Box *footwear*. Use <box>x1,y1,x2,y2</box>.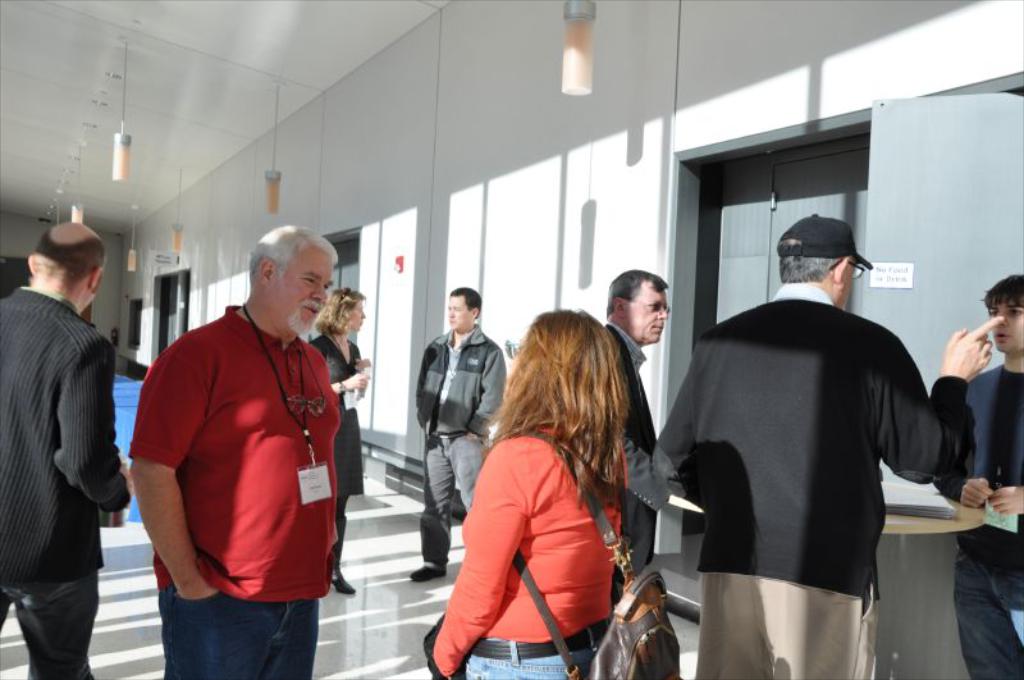
<box>333,519,355,592</box>.
